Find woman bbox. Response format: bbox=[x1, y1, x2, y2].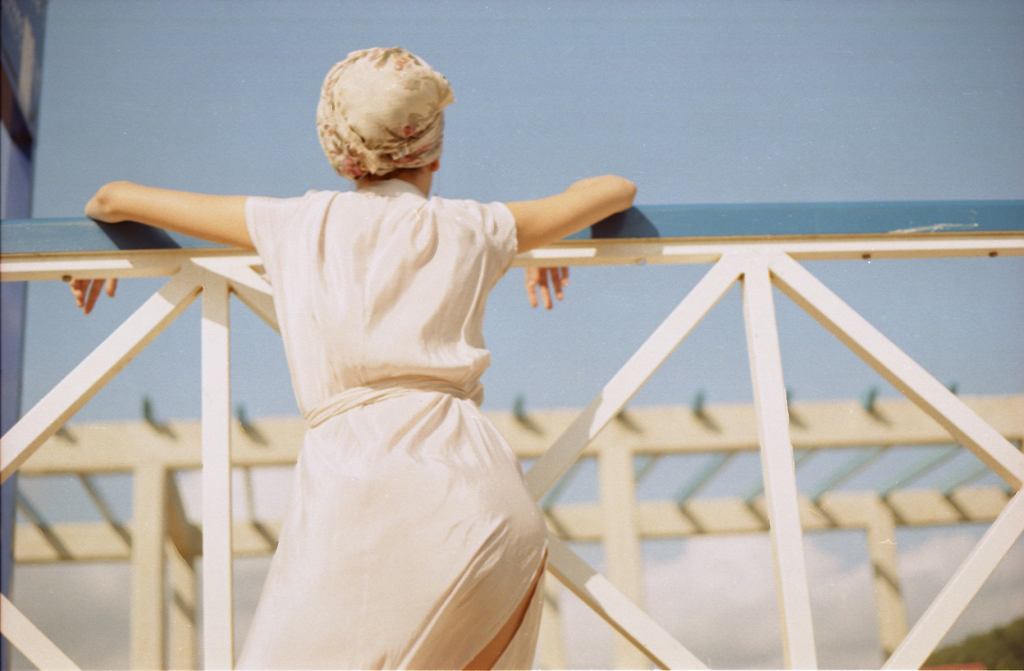
bbox=[111, 50, 620, 668].
